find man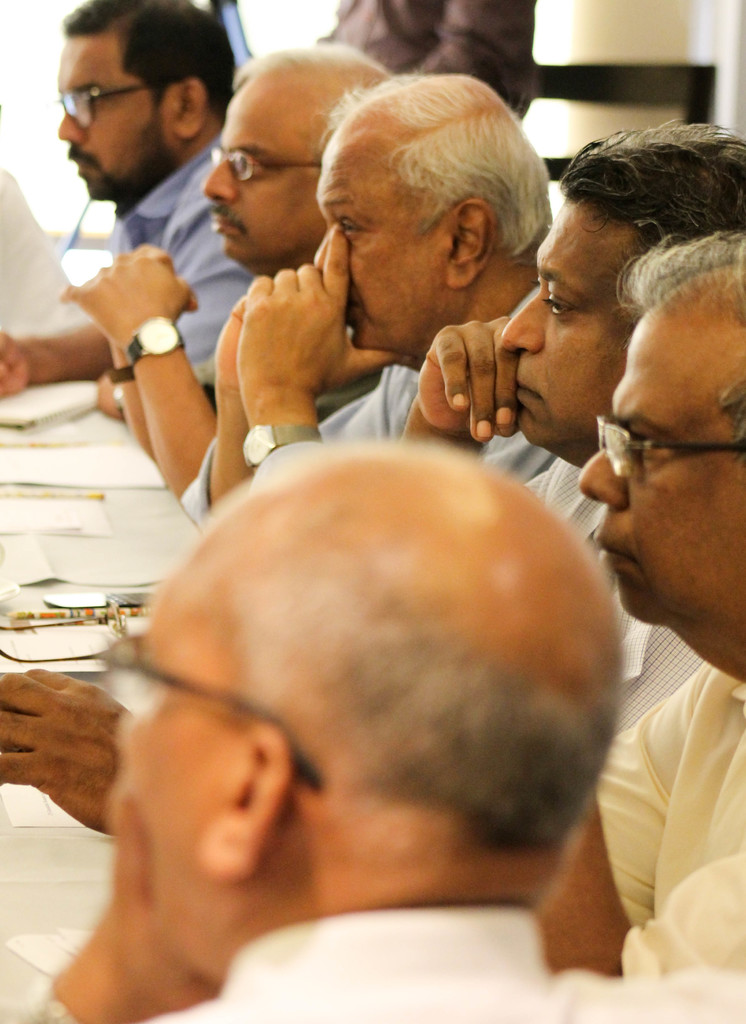
x1=0, y1=207, x2=745, y2=1012
